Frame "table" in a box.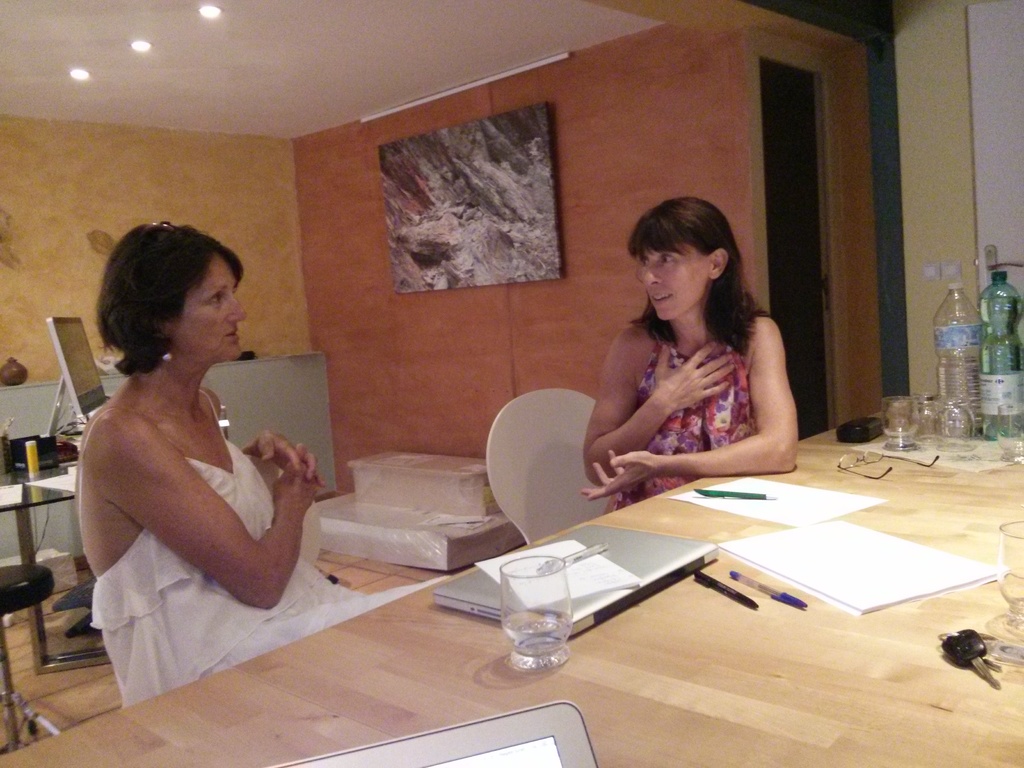
0, 364, 1023, 767.
